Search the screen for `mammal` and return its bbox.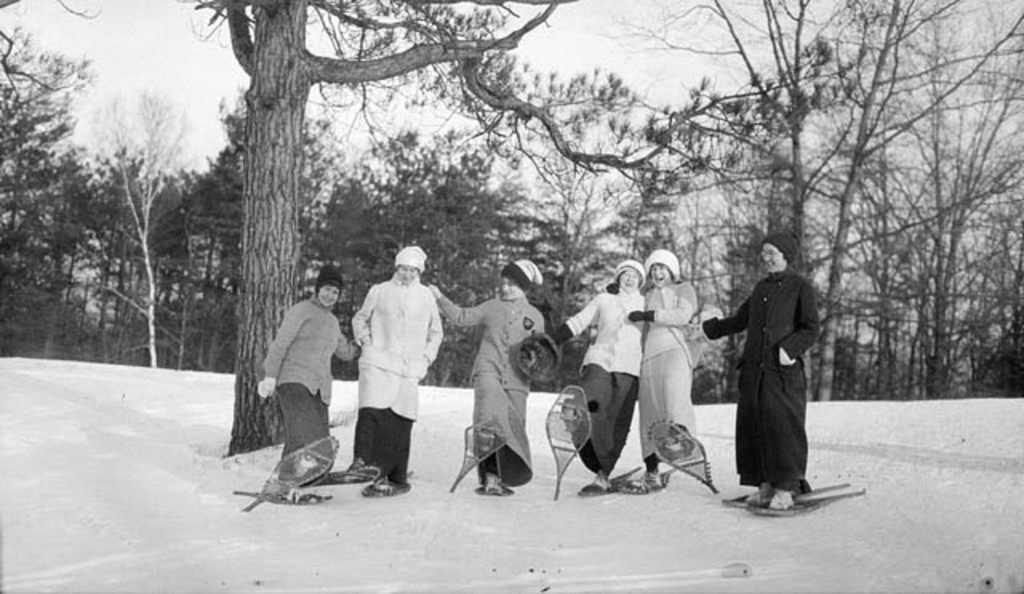
Found: (608, 253, 701, 488).
